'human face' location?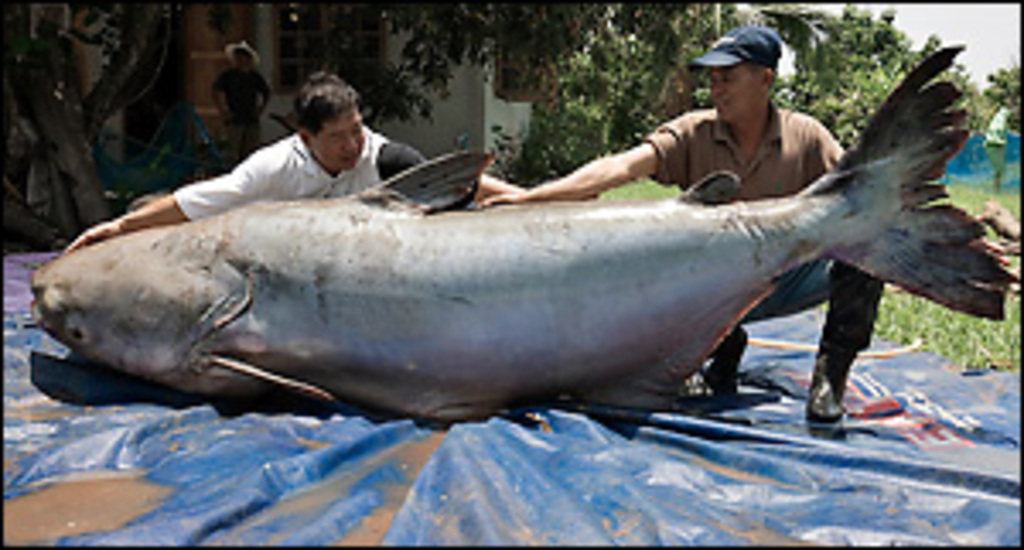
(311,106,365,171)
